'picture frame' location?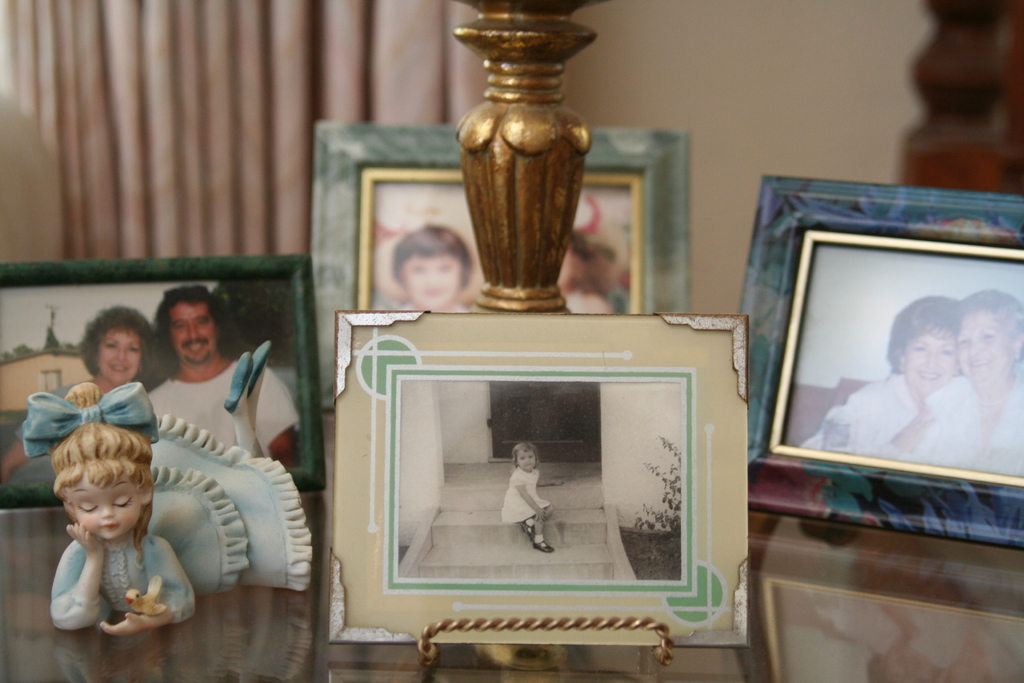
{"x1": 0, "y1": 255, "x2": 326, "y2": 507}
